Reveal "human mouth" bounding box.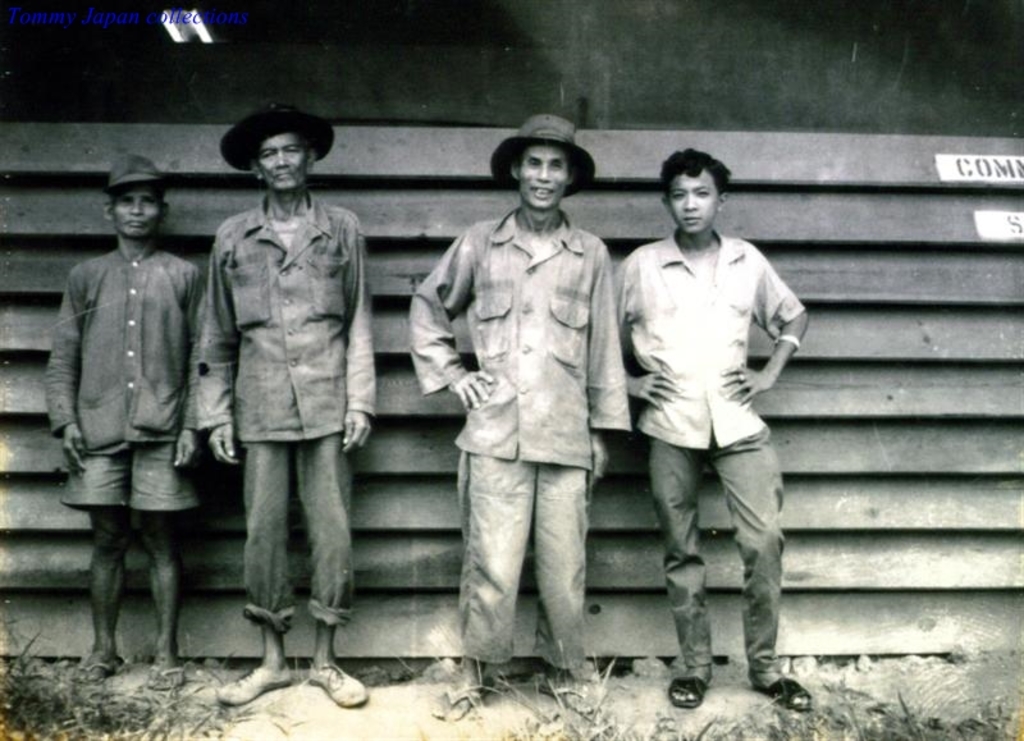
Revealed: left=276, top=170, right=292, bottom=179.
